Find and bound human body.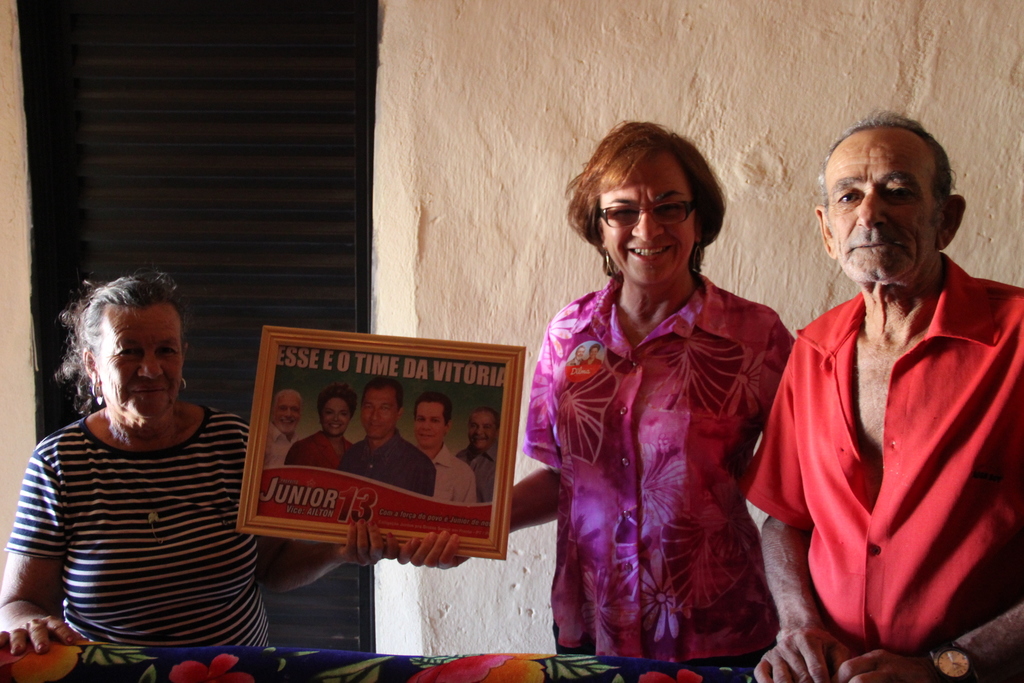
Bound: (x1=278, y1=386, x2=353, y2=464).
